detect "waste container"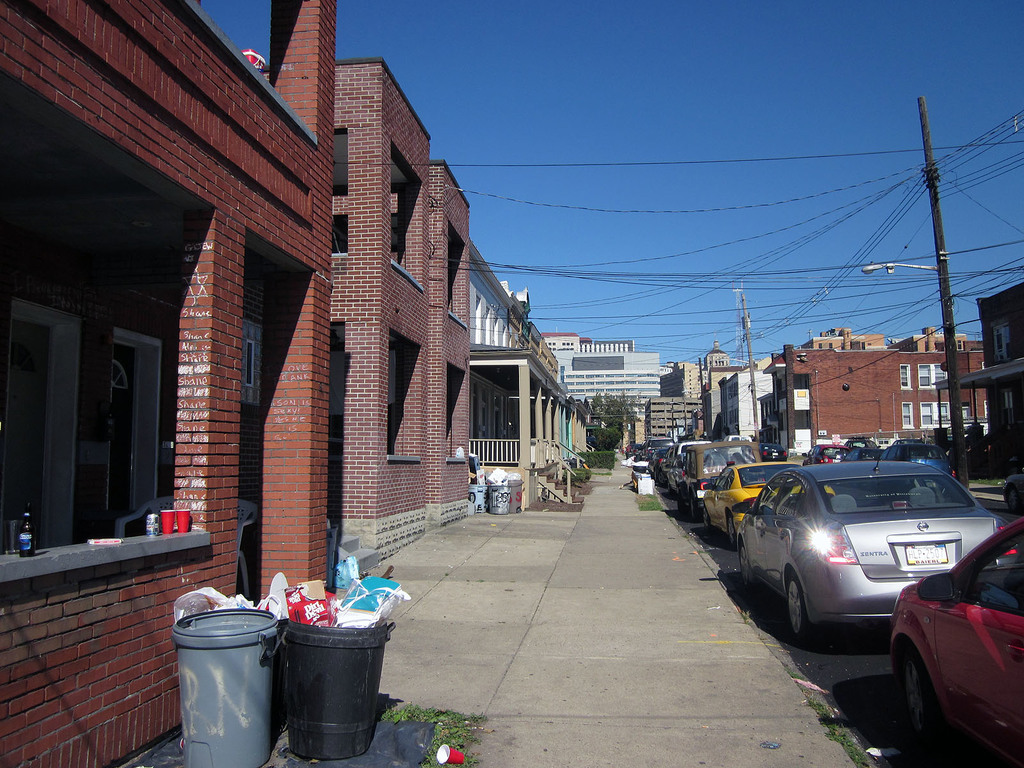
499, 472, 529, 514
